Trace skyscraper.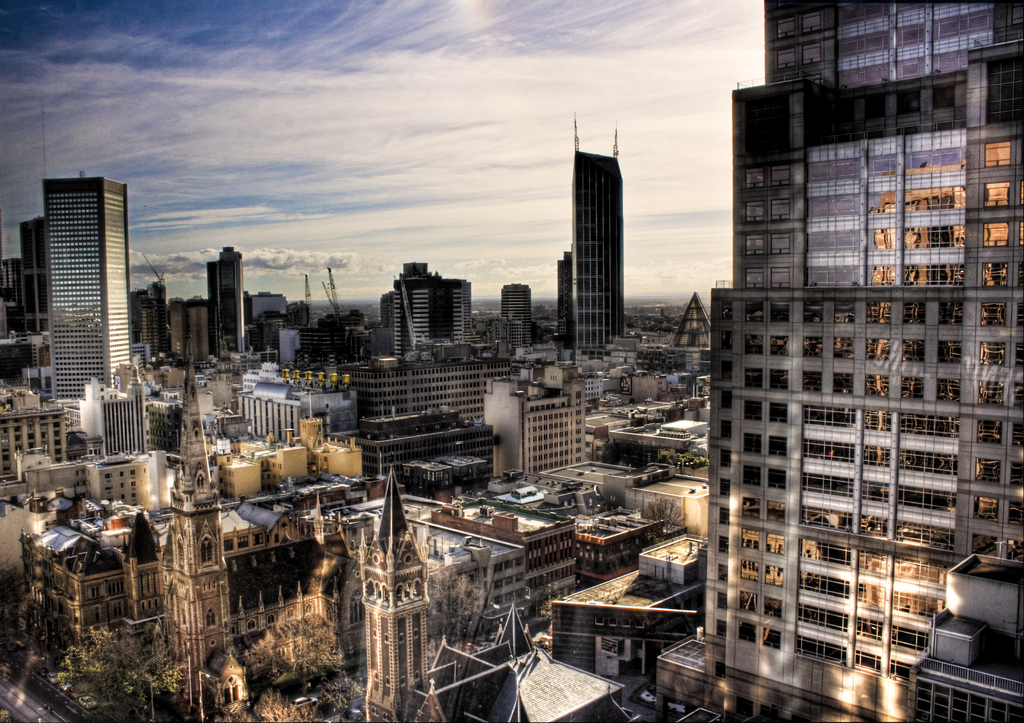
Traced to Rect(665, 289, 715, 362).
